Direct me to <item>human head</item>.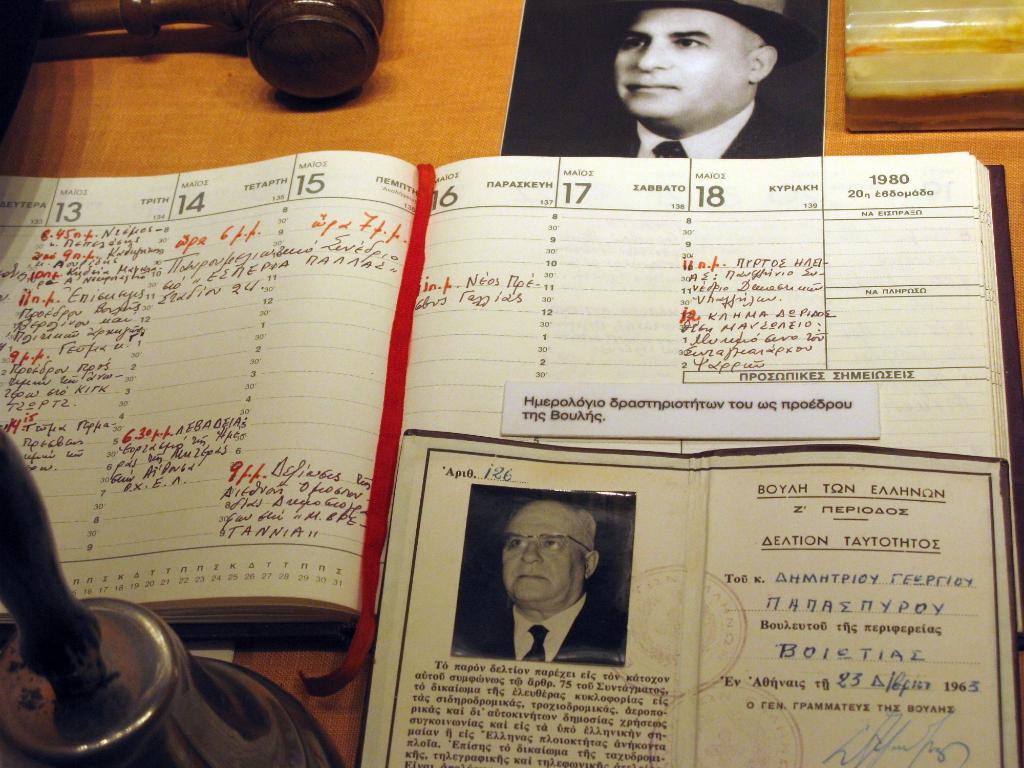
Direction: locate(637, 1, 785, 120).
